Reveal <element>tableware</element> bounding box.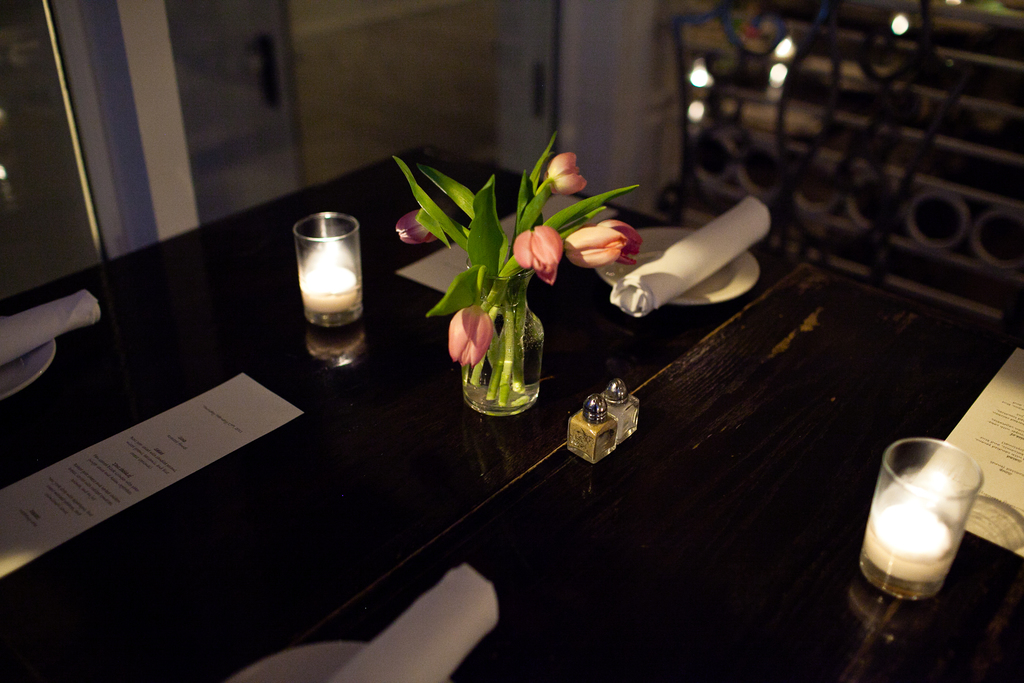
Revealed: 0:333:58:392.
